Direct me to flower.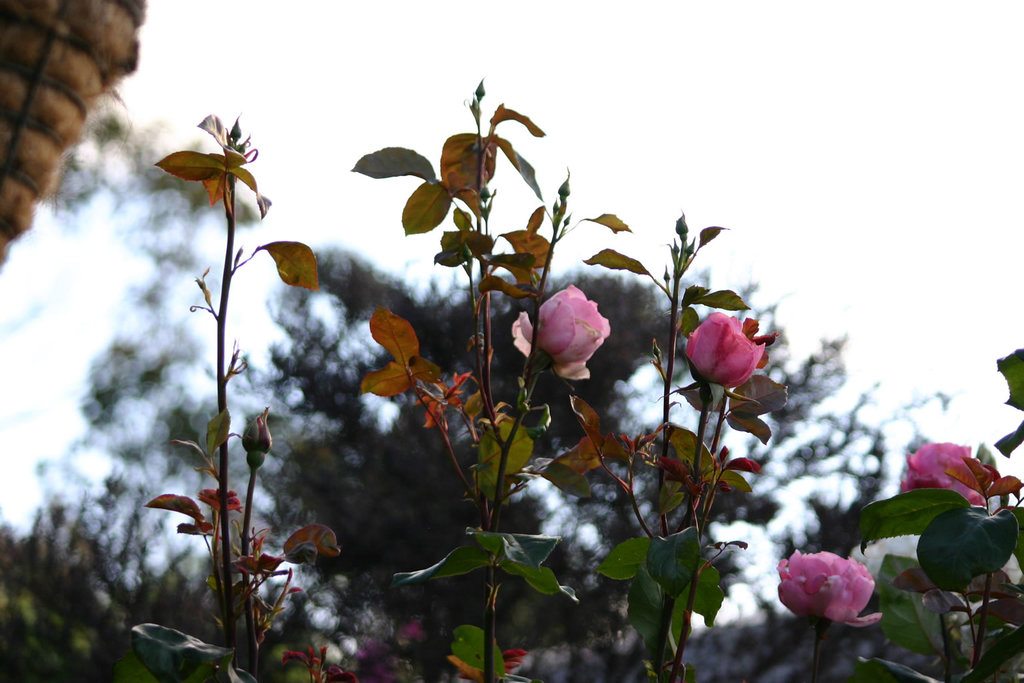
Direction: <bbox>505, 286, 604, 376</bbox>.
